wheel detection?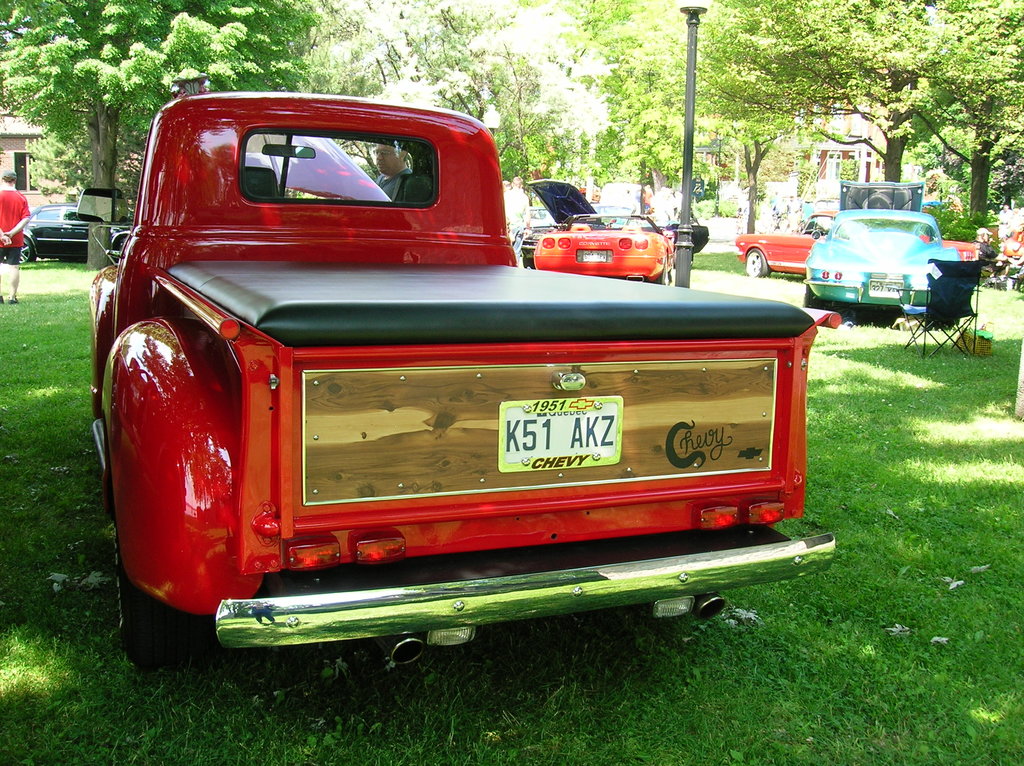
845, 188, 911, 209
